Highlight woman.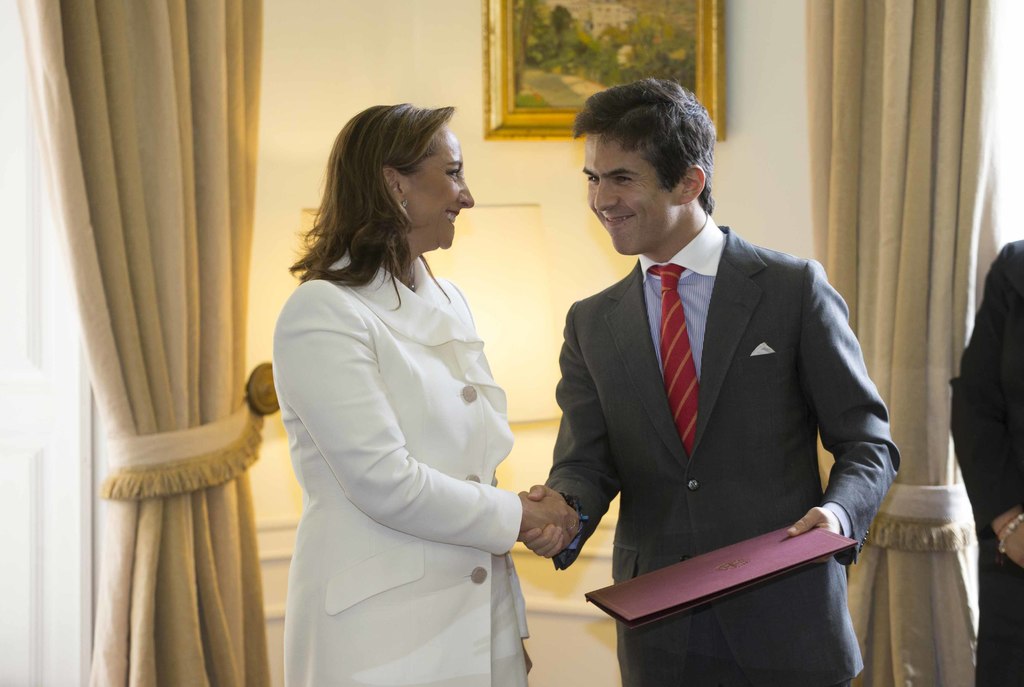
Highlighted region: {"x1": 257, "y1": 104, "x2": 540, "y2": 686}.
